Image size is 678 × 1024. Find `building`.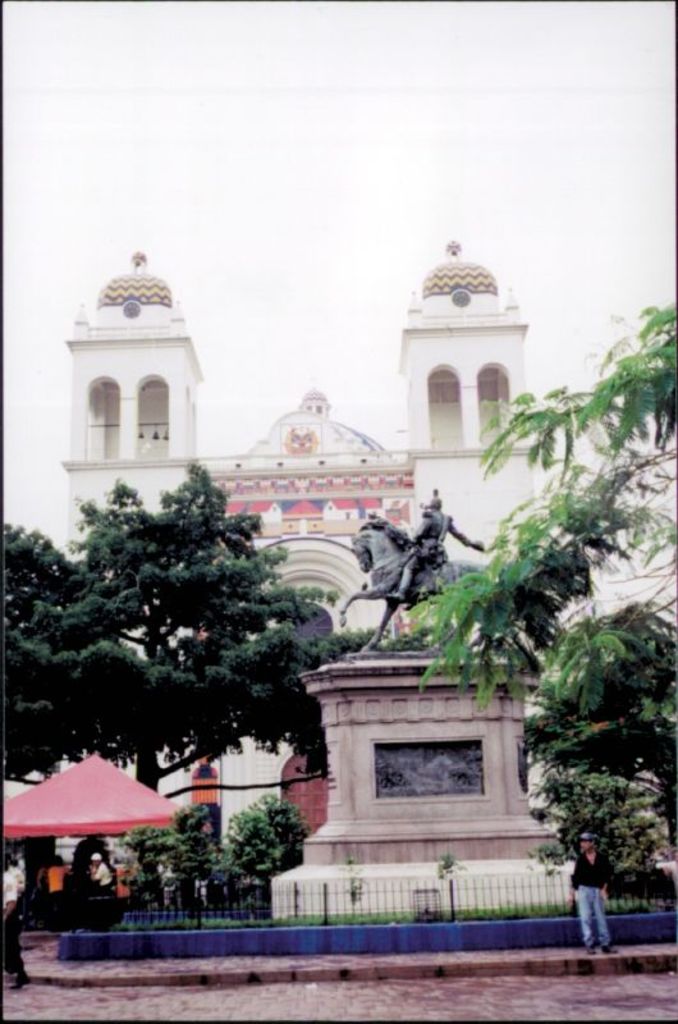
BBox(54, 239, 591, 888).
